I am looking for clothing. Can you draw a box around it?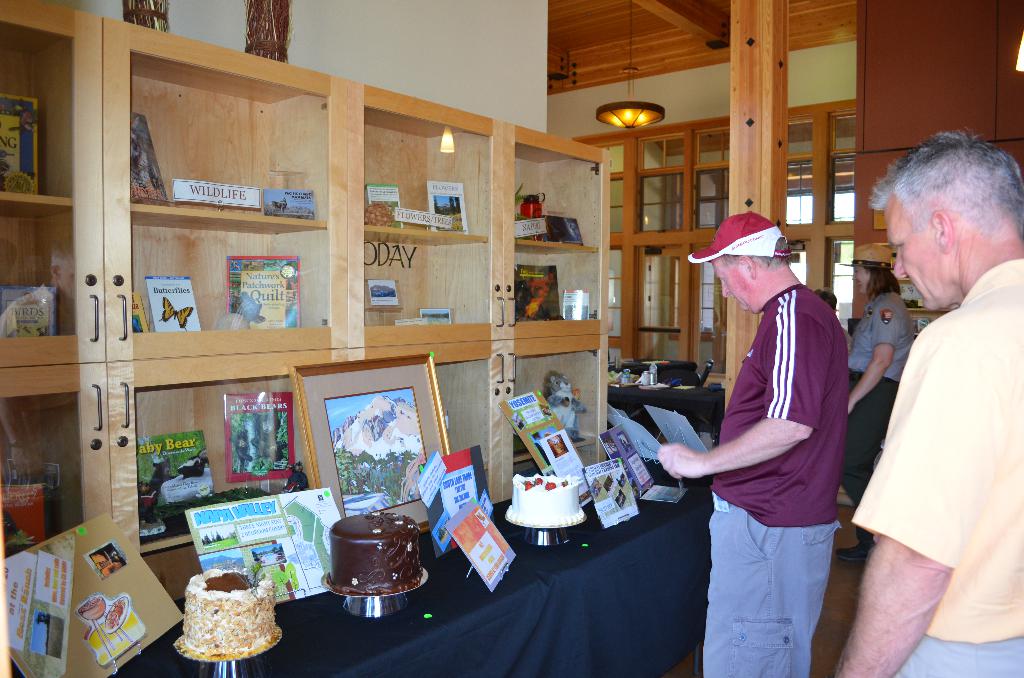
Sure, the bounding box is BBox(842, 289, 913, 544).
